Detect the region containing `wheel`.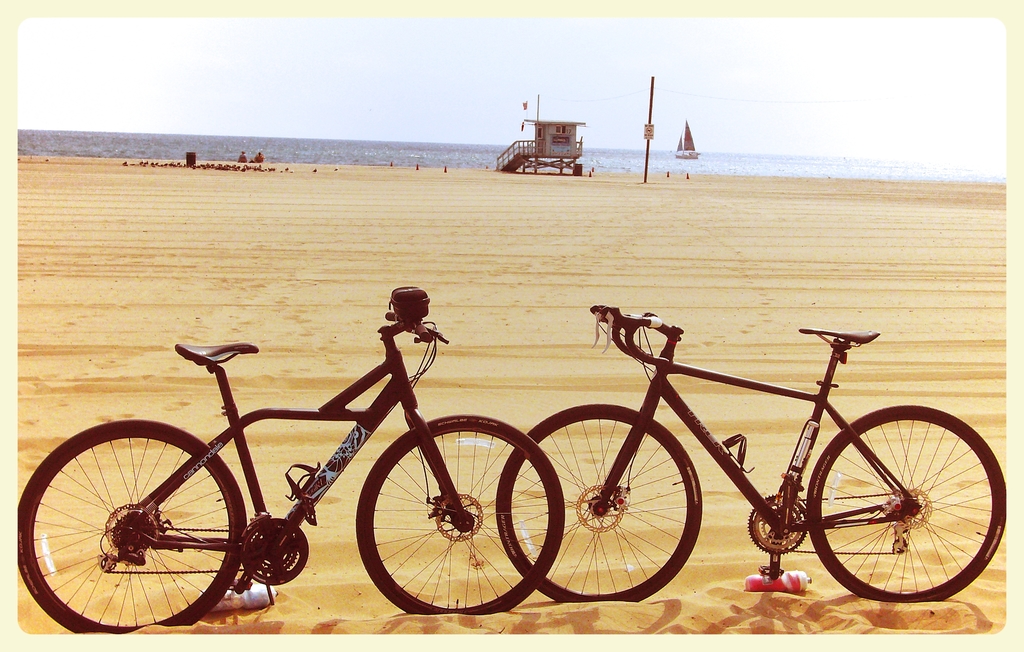
pyautogui.locateOnScreen(806, 406, 1005, 604).
